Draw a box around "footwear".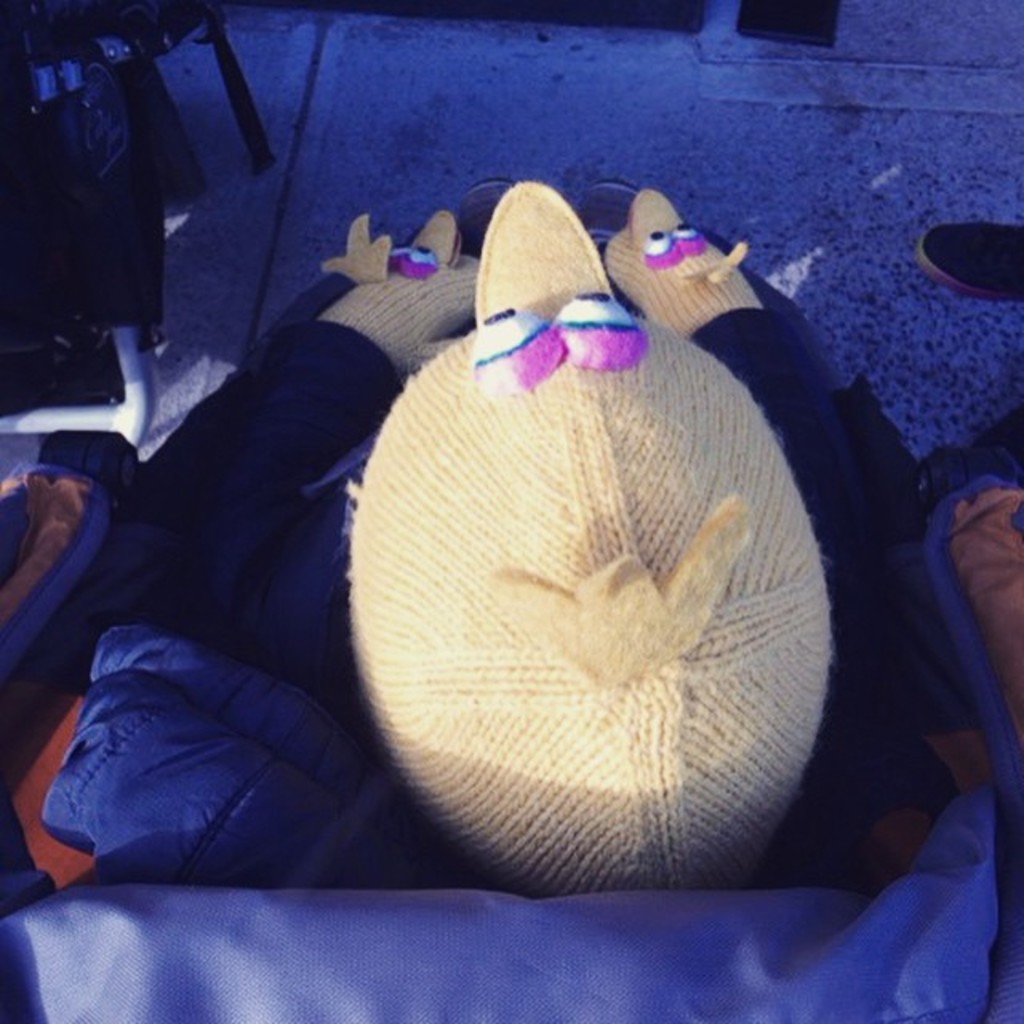
x1=917, y1=219, x2=1022, y2=306.
